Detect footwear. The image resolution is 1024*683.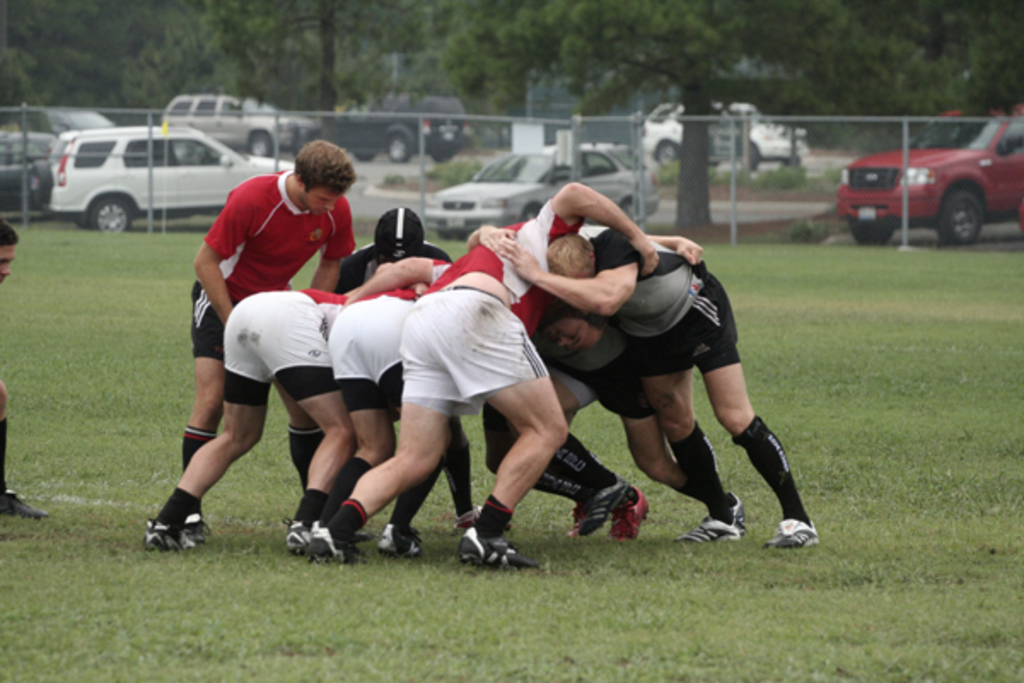
l=309, t=516, r=367, b=563.
